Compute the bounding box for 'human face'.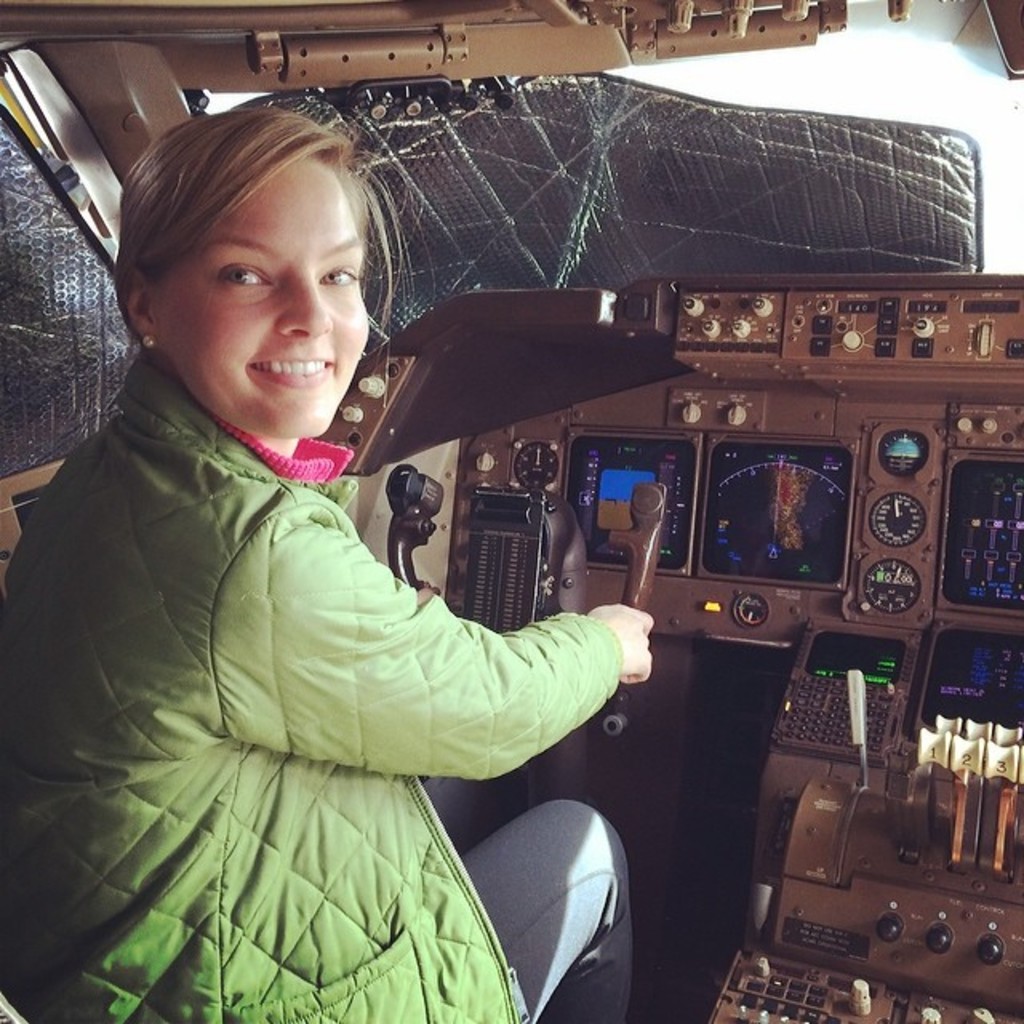
l=162, t=160, r=371, b=453.
